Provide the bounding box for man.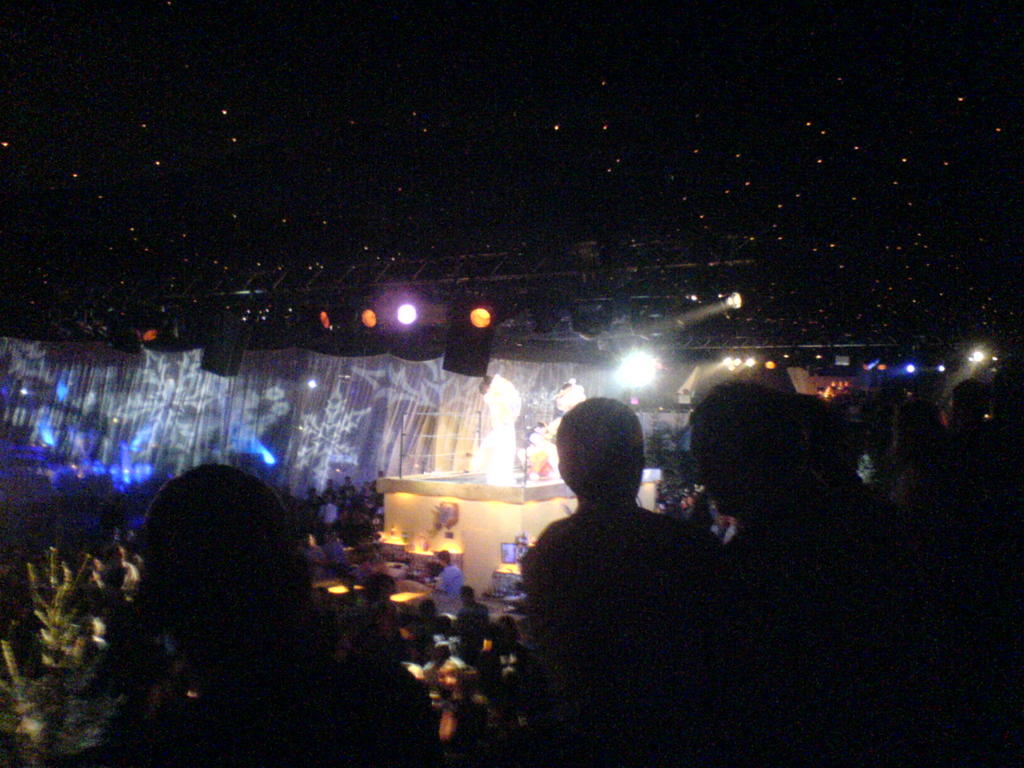
<bbox>500, 387, 734, 767</bbox>.
